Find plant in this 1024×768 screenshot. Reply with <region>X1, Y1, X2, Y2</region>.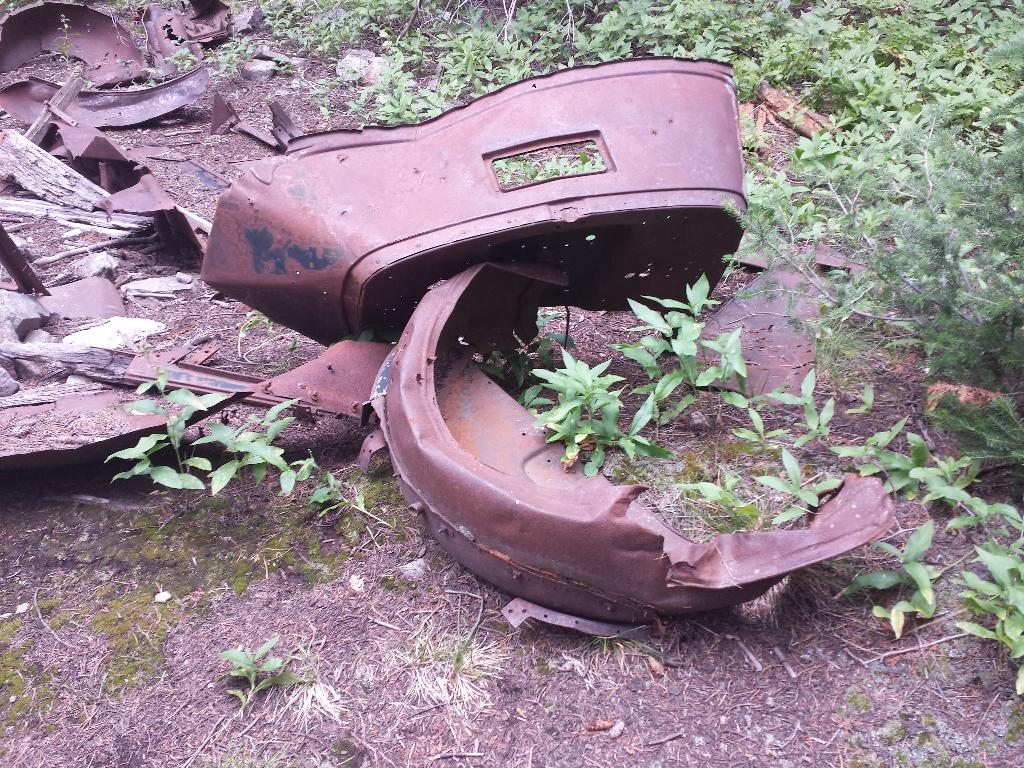
<region>0, 615, 59, 740</region>.
